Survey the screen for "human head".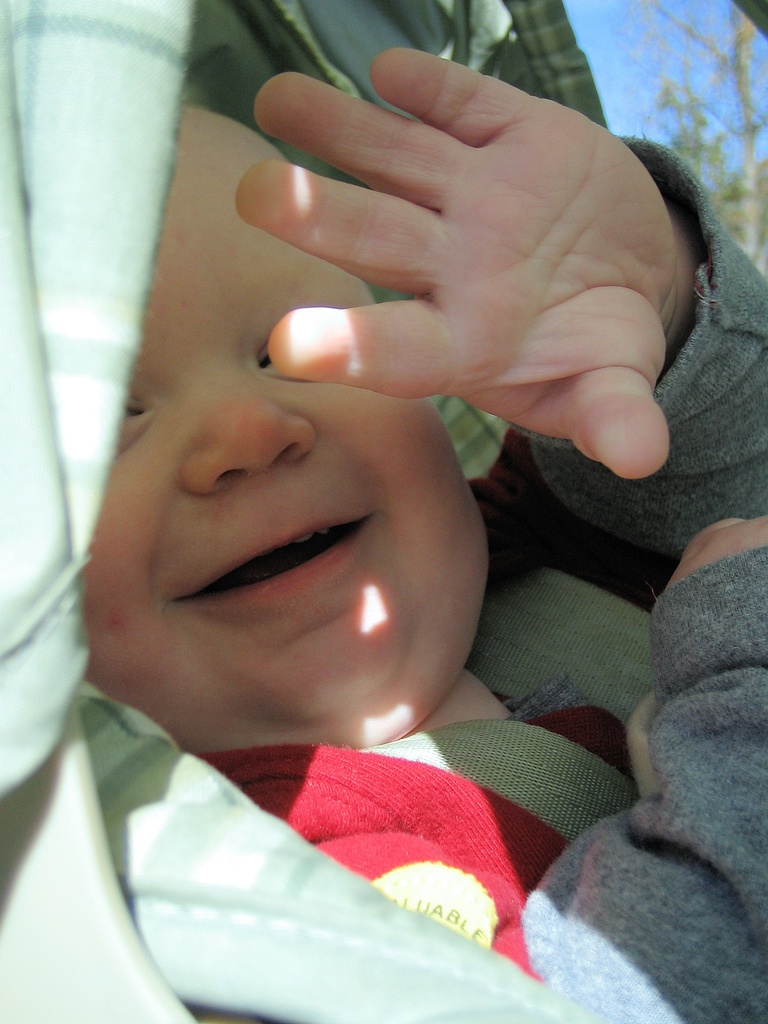
Survey found: {"x1": 81, "y1": 109, "x2": 488, "y2": 755}.
